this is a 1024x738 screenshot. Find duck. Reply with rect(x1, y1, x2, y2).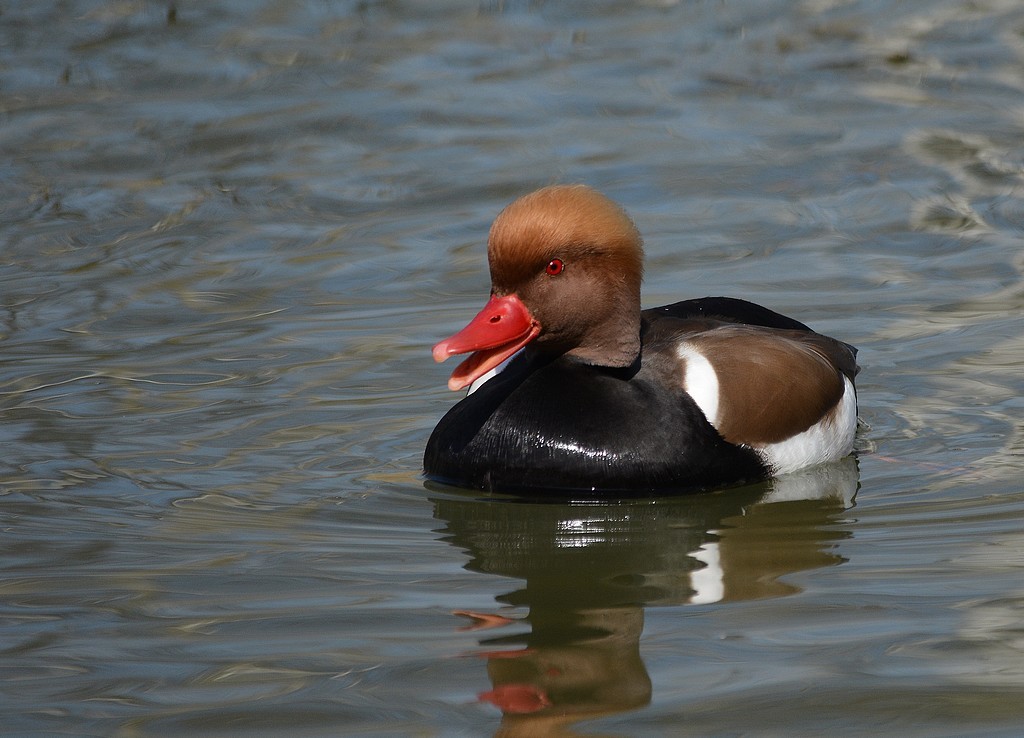
rect(438, 189, 868, 508).
